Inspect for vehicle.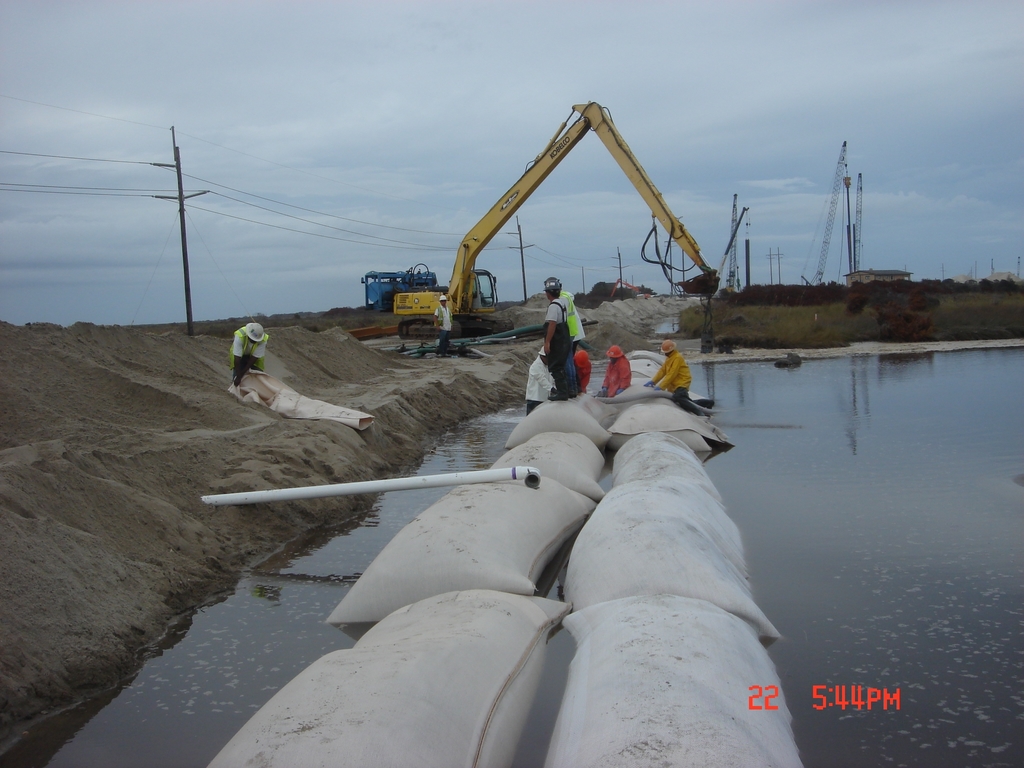
Inspection: x1=358, y1=262, x2=448, y2=309.
